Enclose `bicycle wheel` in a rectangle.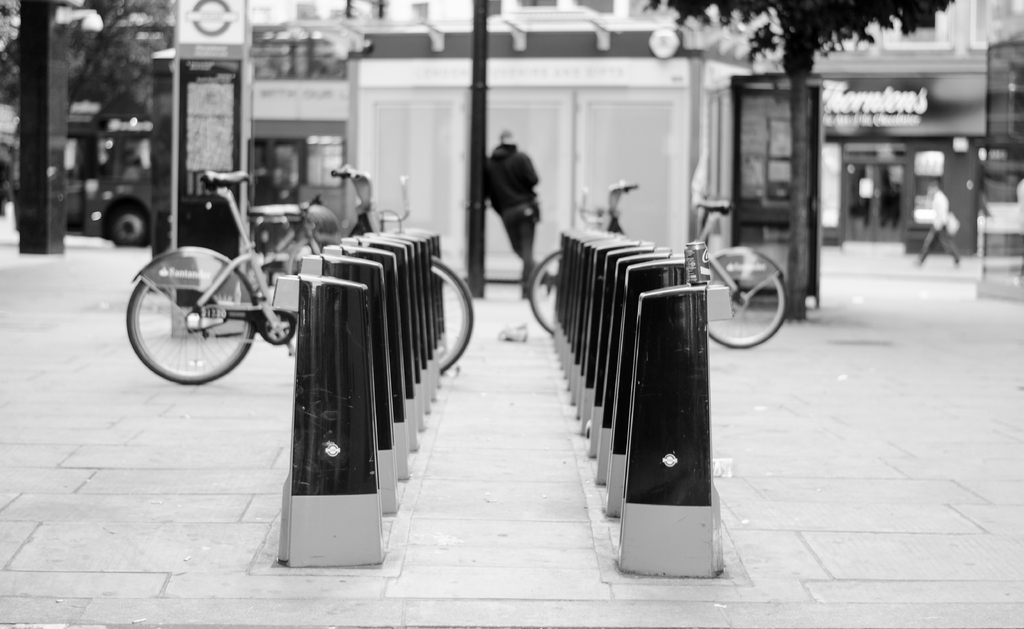
box(426, 258, 473, 373).
